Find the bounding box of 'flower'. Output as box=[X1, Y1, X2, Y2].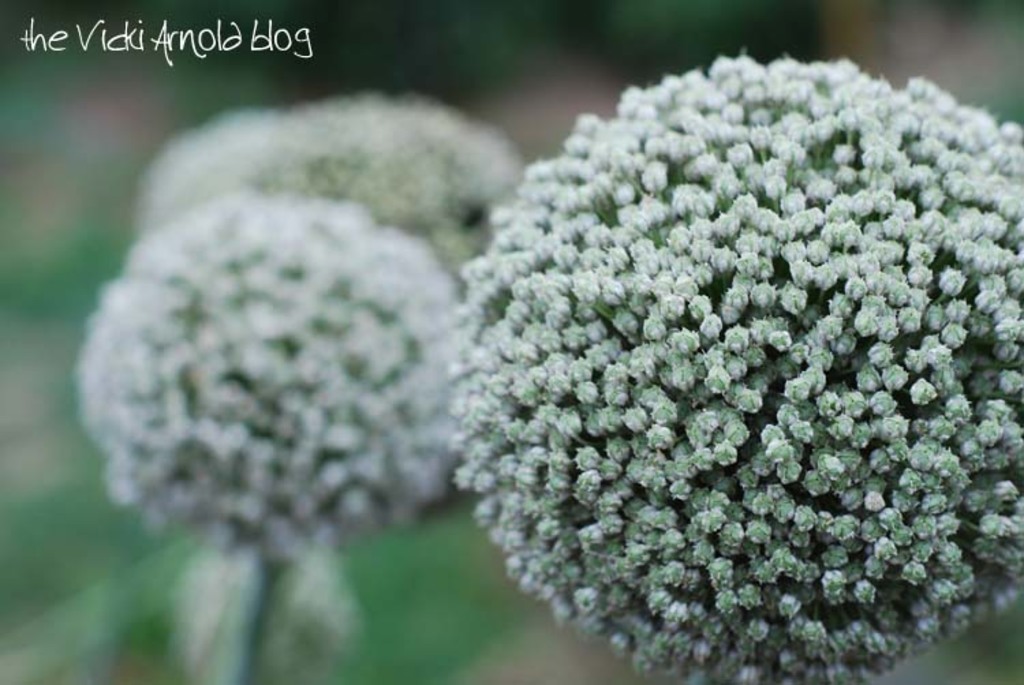
box=[72, 187, 455, 562].
